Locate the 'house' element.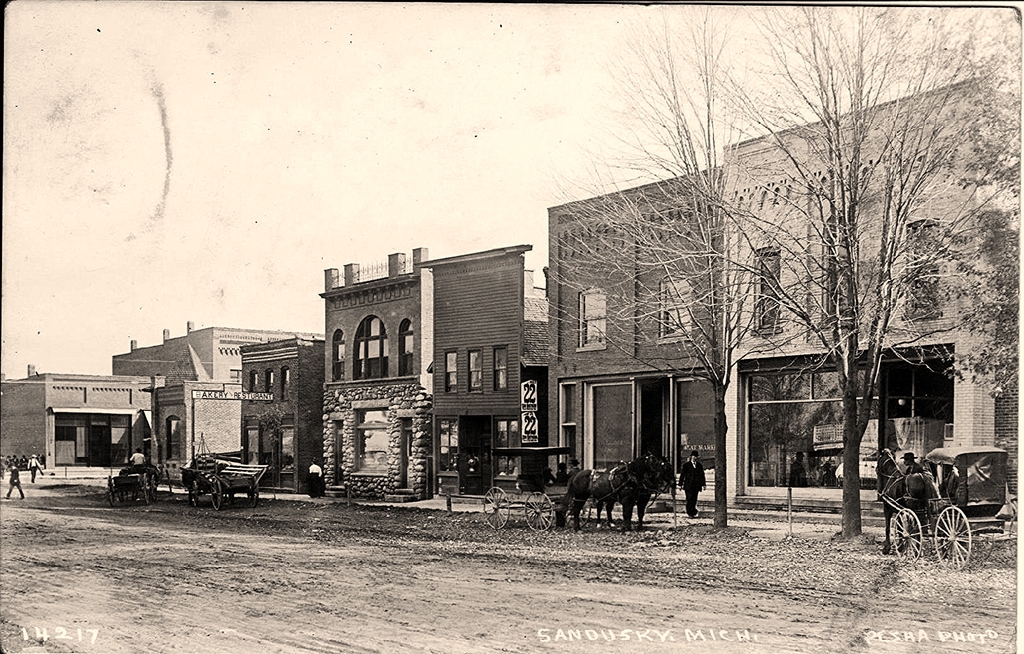
Element bbox: bbox(719, 76, 1023, 514).
